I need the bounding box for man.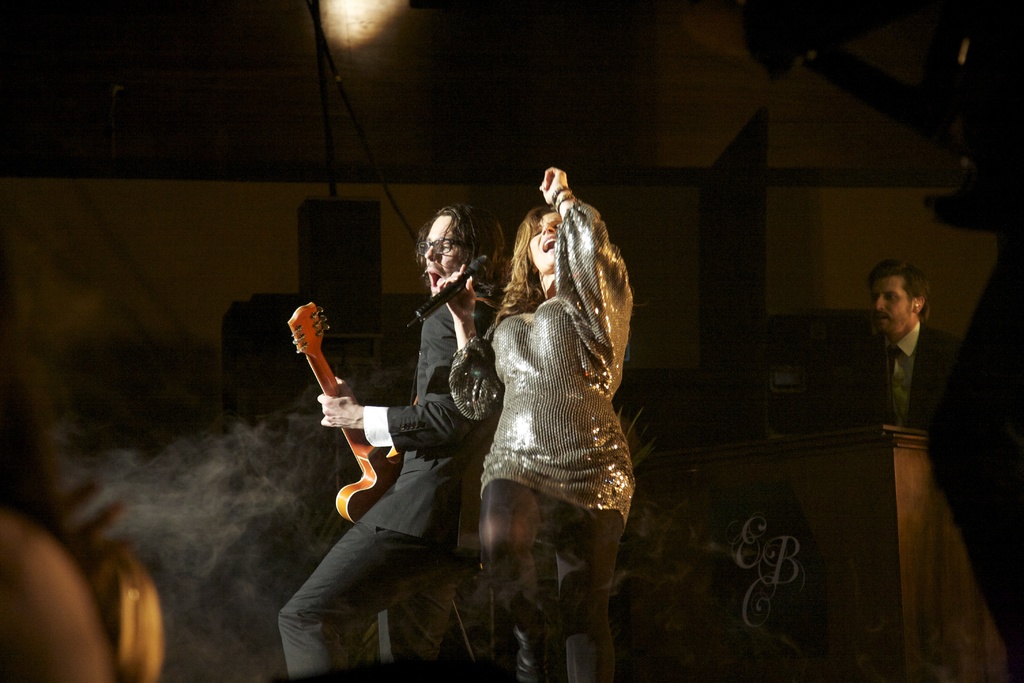
Here it is: box=[848, 259, 967, 469].
